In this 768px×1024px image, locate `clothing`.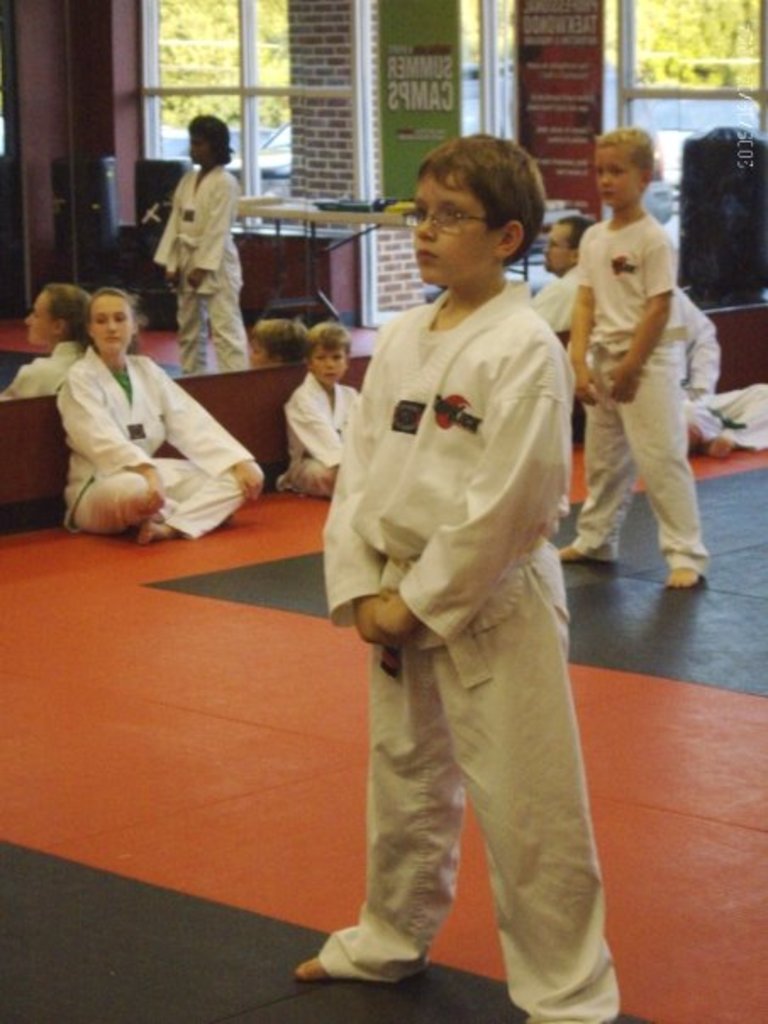
Bounding box: (317,197,602,985).
